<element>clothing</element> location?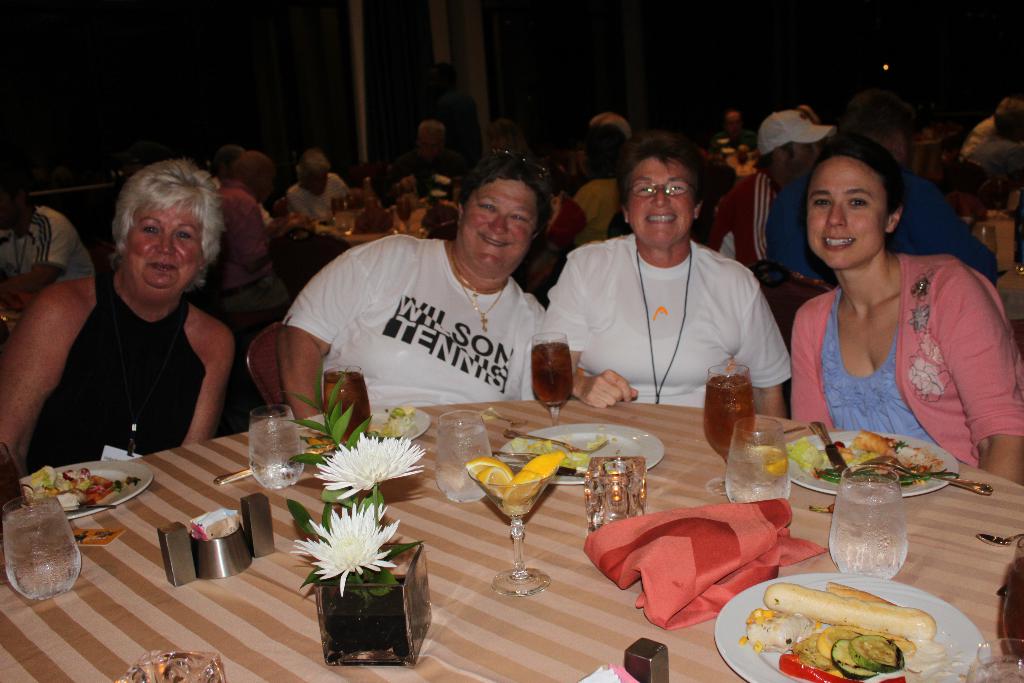
(269, 218, 557, 427)
